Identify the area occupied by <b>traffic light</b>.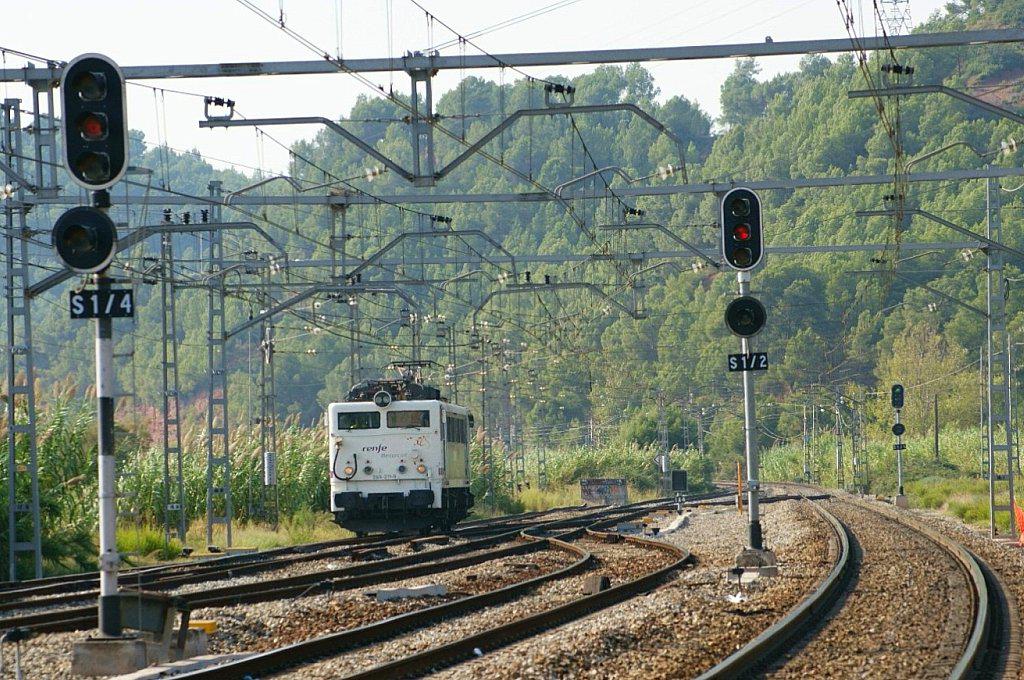
Area: box(891, 384, 906, 410).
